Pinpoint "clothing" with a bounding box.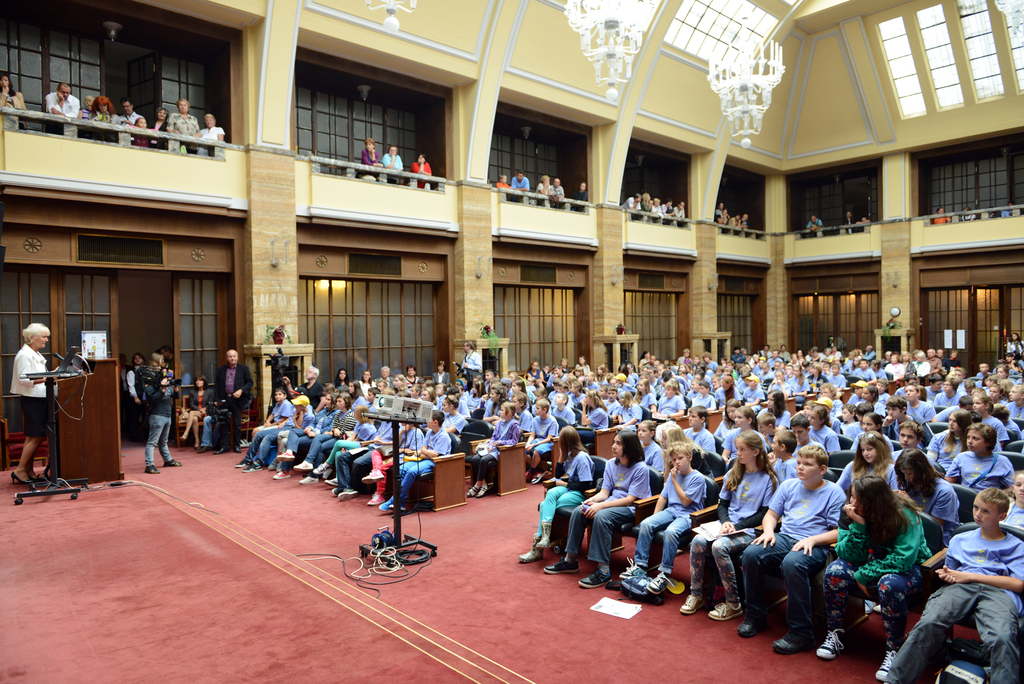
x1=511, y1=178, x2=530, y2=203.
